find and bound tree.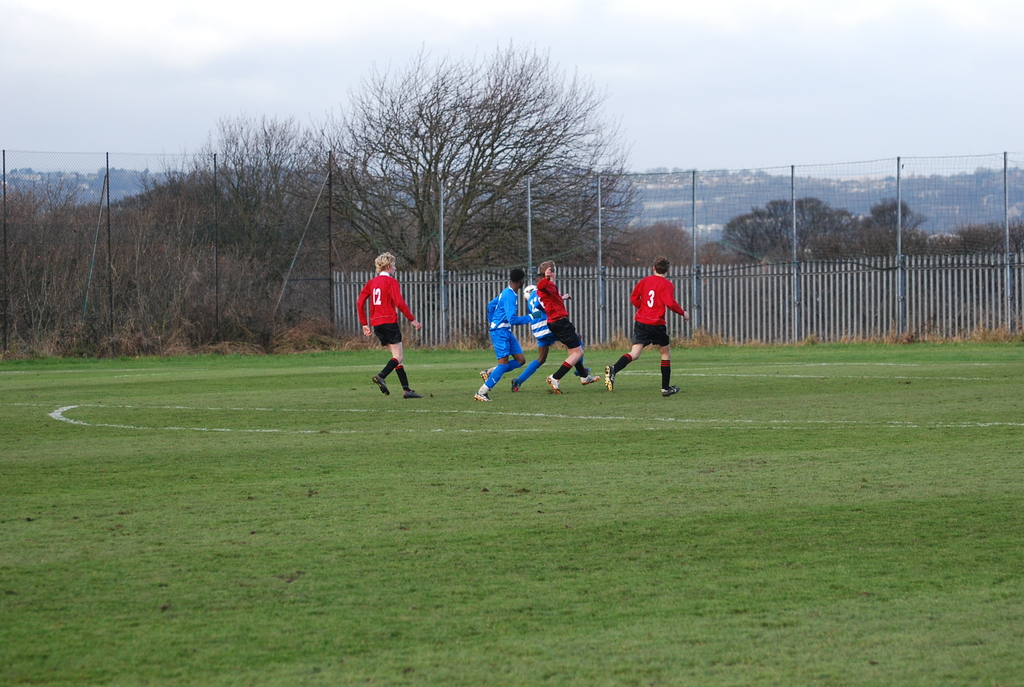
Bound: <region>148, 130, 355, 270</region>.
